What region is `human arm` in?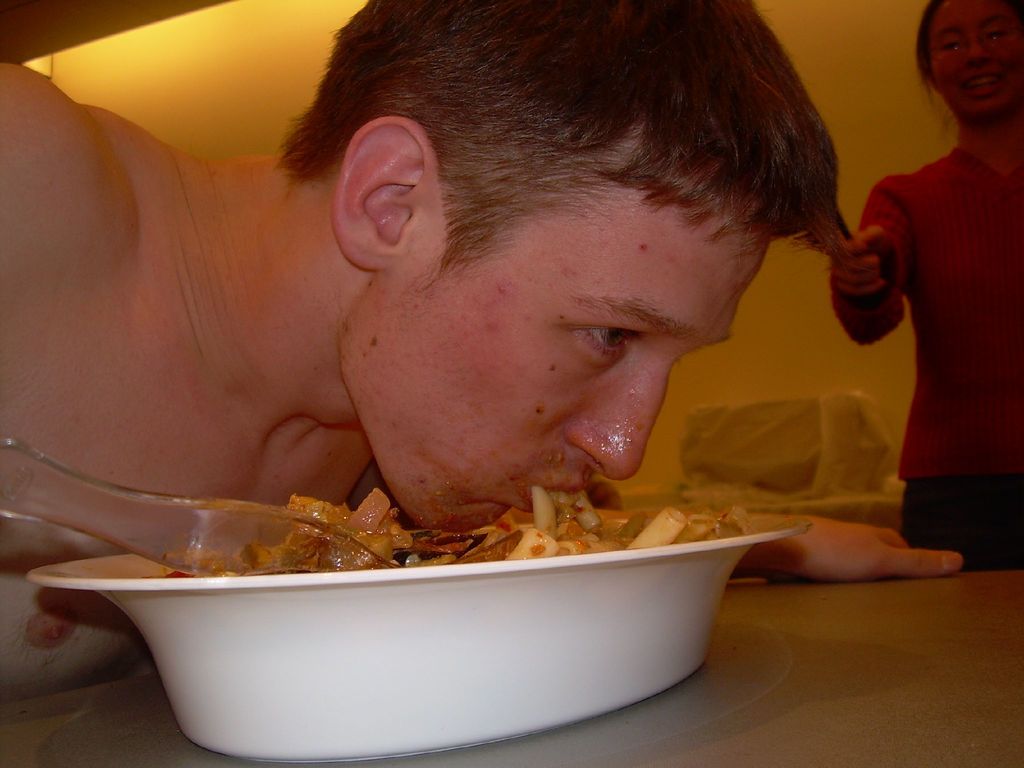
[x1=831, y1=180, x2=919, y2=342].
